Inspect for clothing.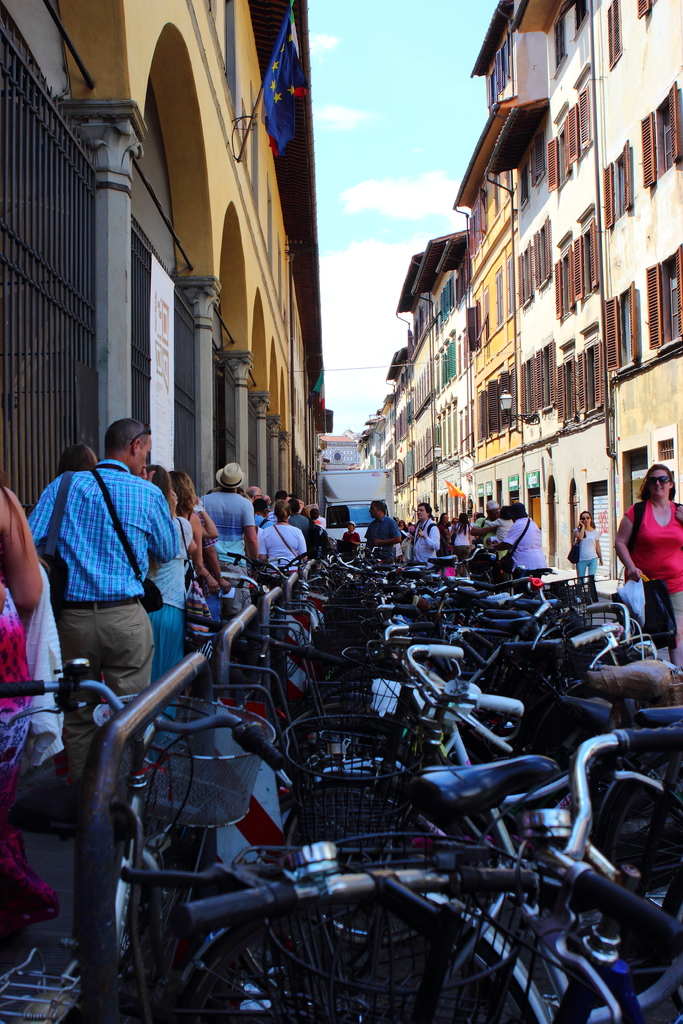
Inspection: bbox(151, 513, 197, 709).
